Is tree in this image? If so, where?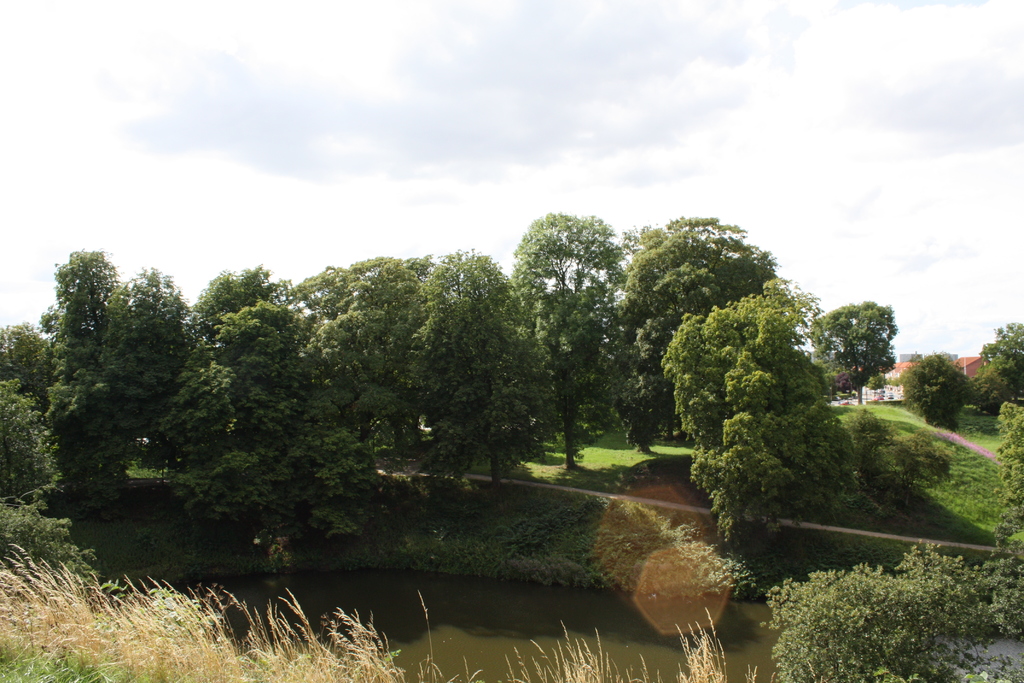
Yes, at (left=655, top=285, right=844, bottom=518).
